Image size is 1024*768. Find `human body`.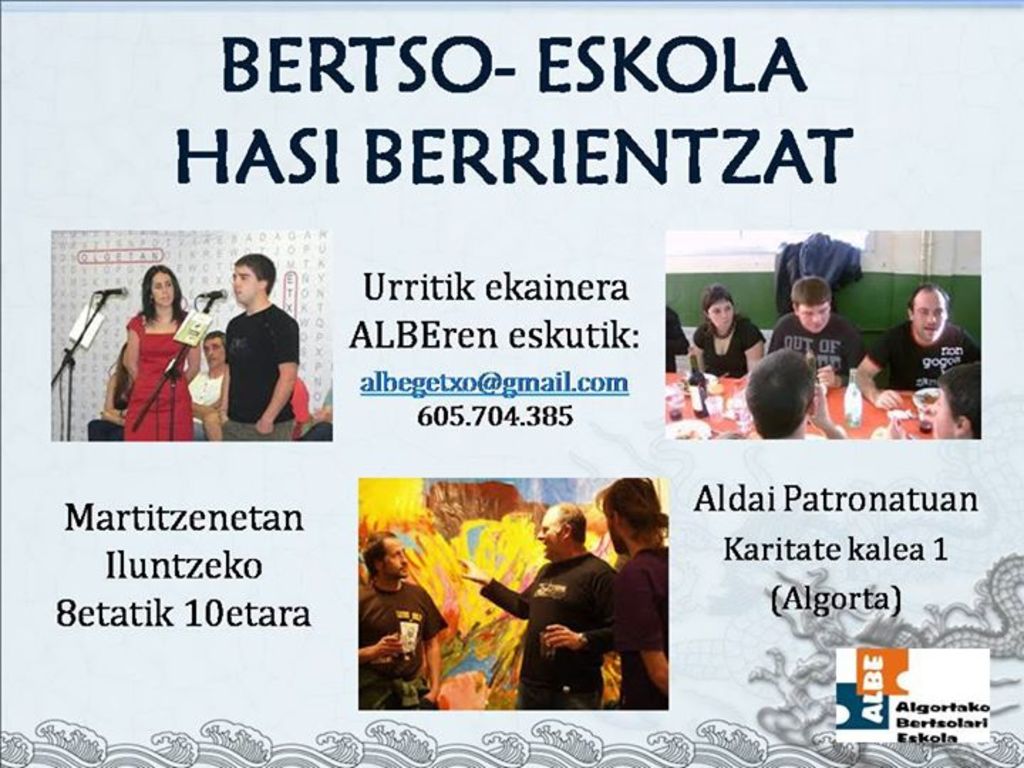
186,378,235,410.
